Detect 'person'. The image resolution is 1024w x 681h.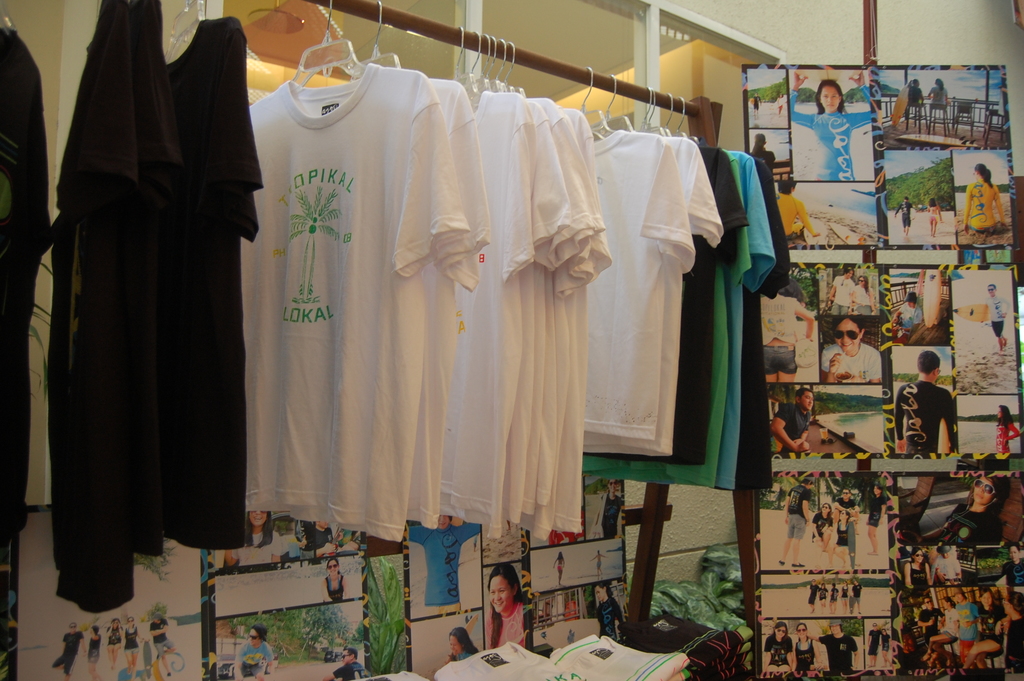
959 161 1015 237.
